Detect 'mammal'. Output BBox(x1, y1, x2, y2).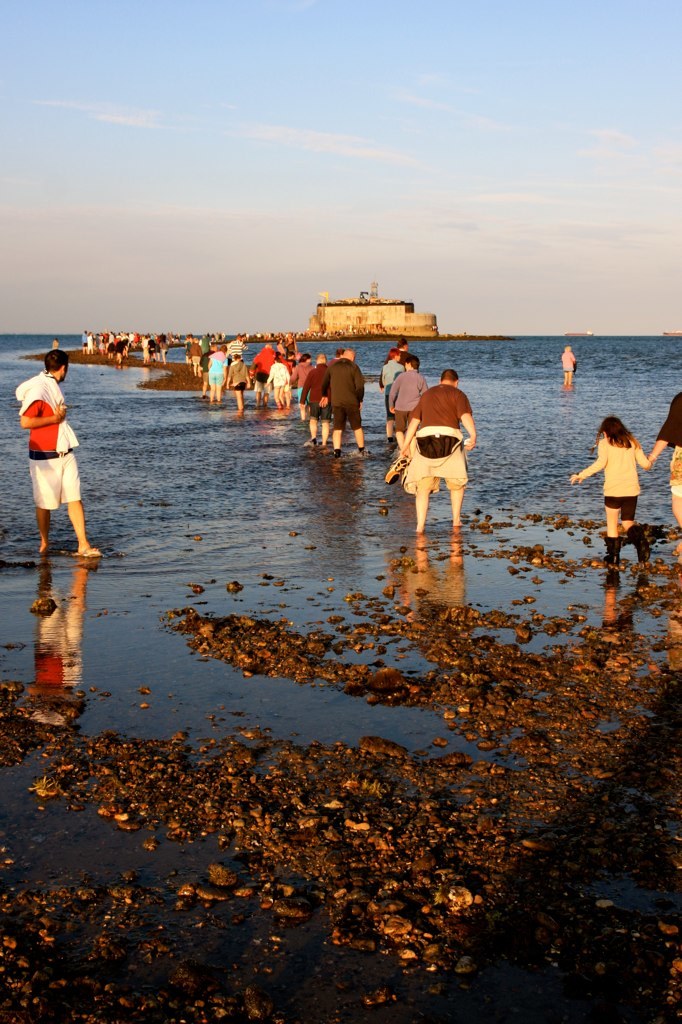
BBox(559, 411, 650, 569).
